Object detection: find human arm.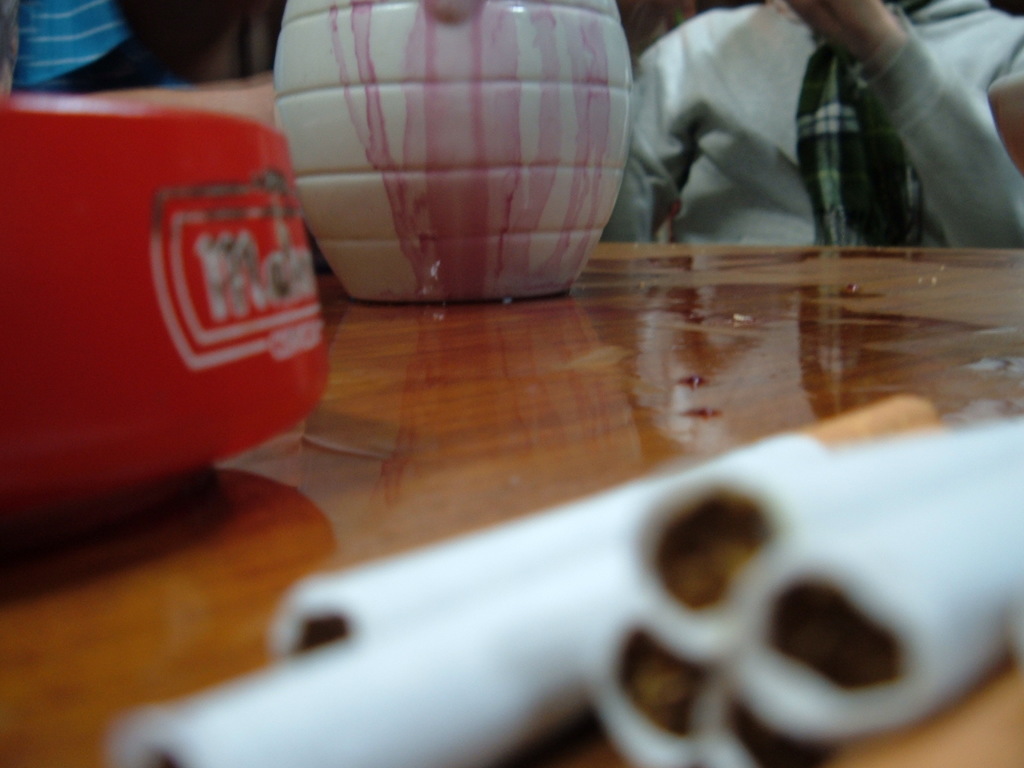
{"x1": 820, "y1": 3, "x2": 1016, "y2": 239}.
